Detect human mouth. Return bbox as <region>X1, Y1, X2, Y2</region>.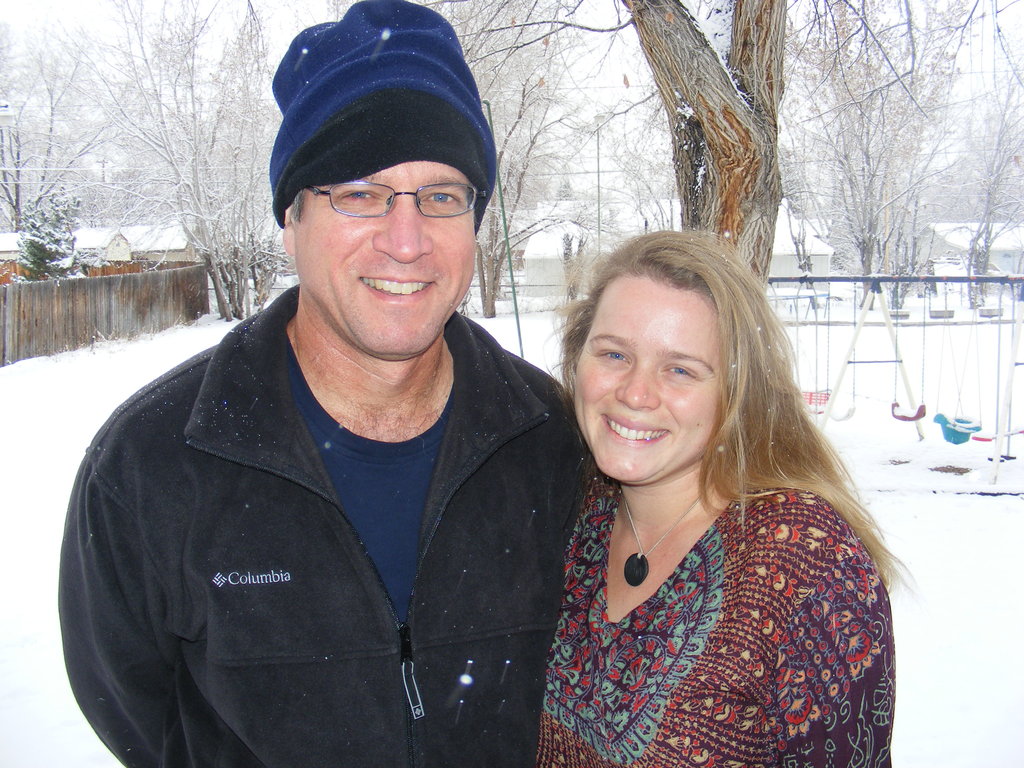
<region>600, 410, 678, 450</region>.
